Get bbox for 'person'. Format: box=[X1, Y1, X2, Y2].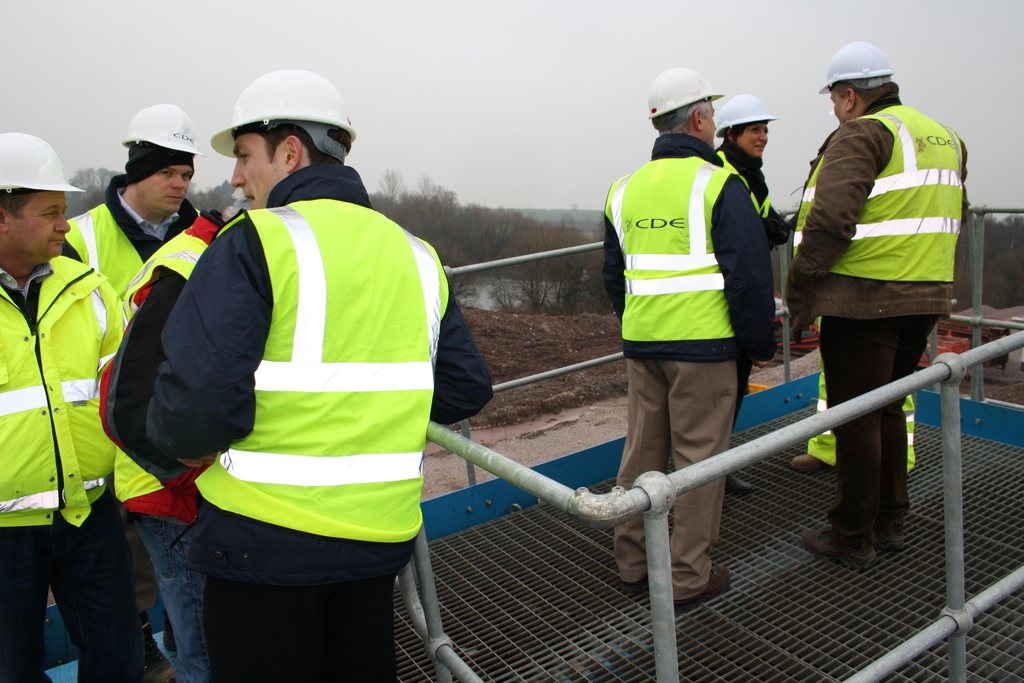
box=[49, 108, 256, 682].
